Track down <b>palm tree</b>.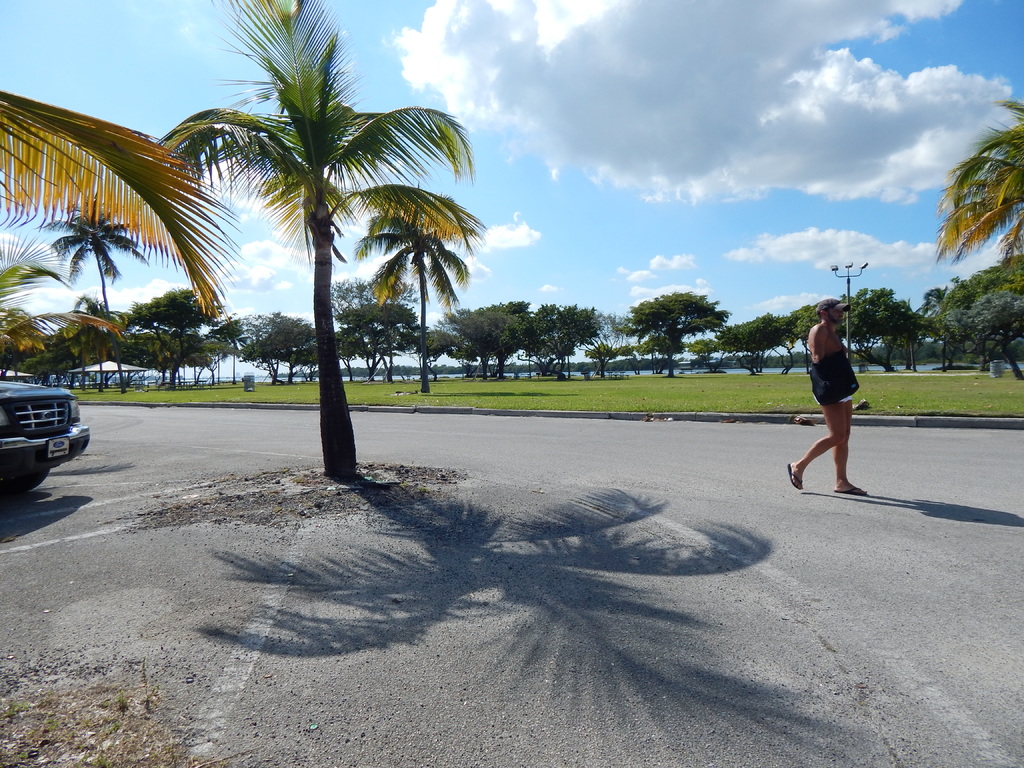
Tracked to <bbox>121, 31, 440, 474</bbox>.
